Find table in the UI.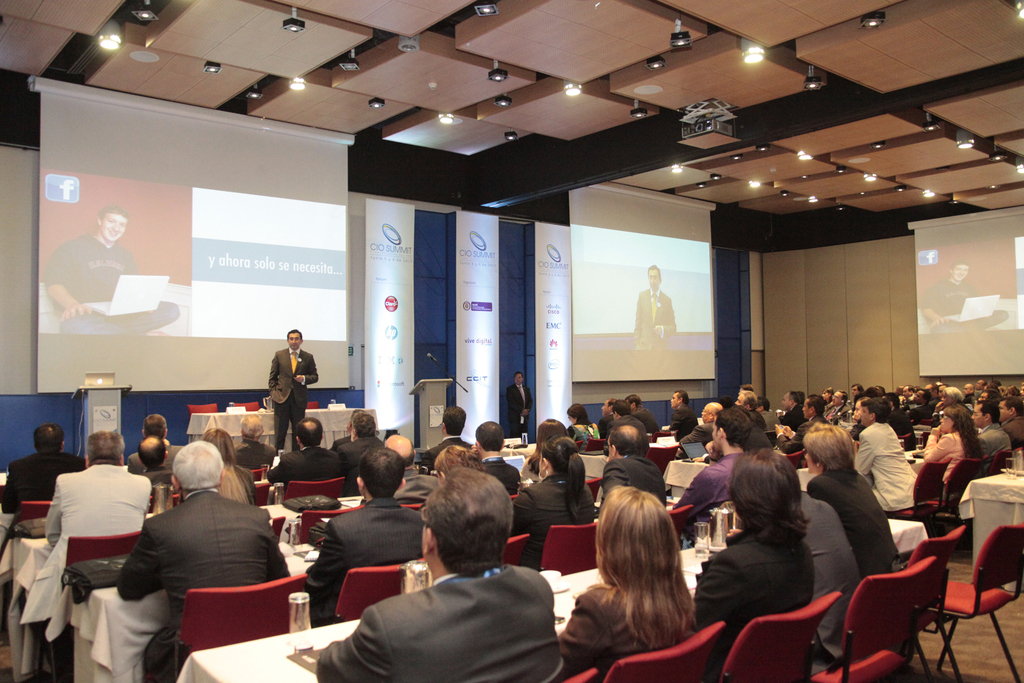
UI element at 961,469,1023,591.
